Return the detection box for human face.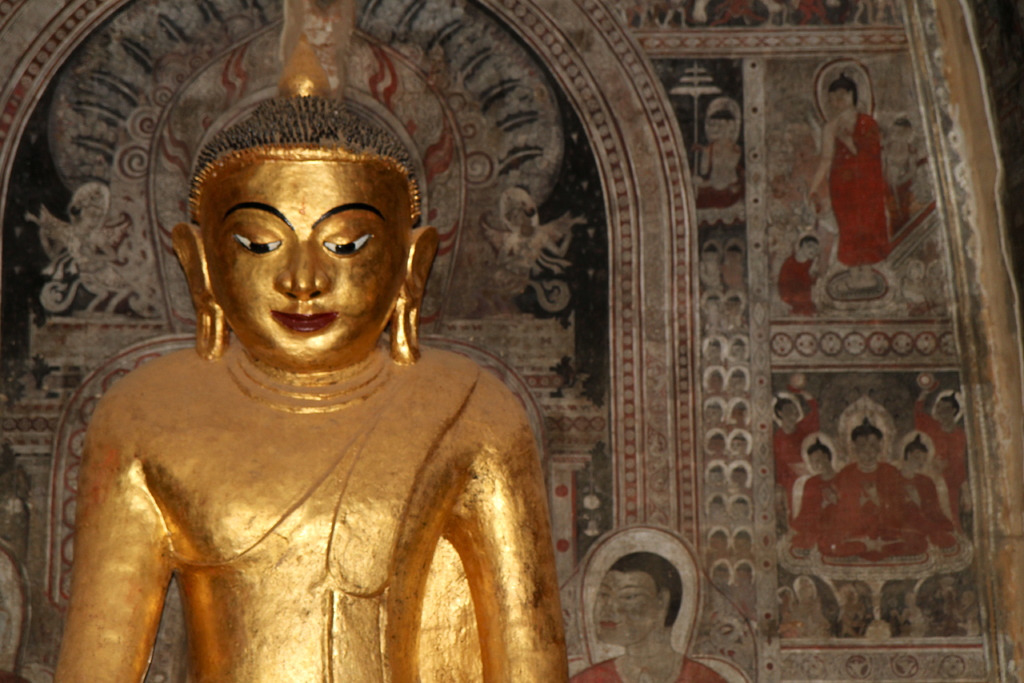
(830, 88, 855, 118).
